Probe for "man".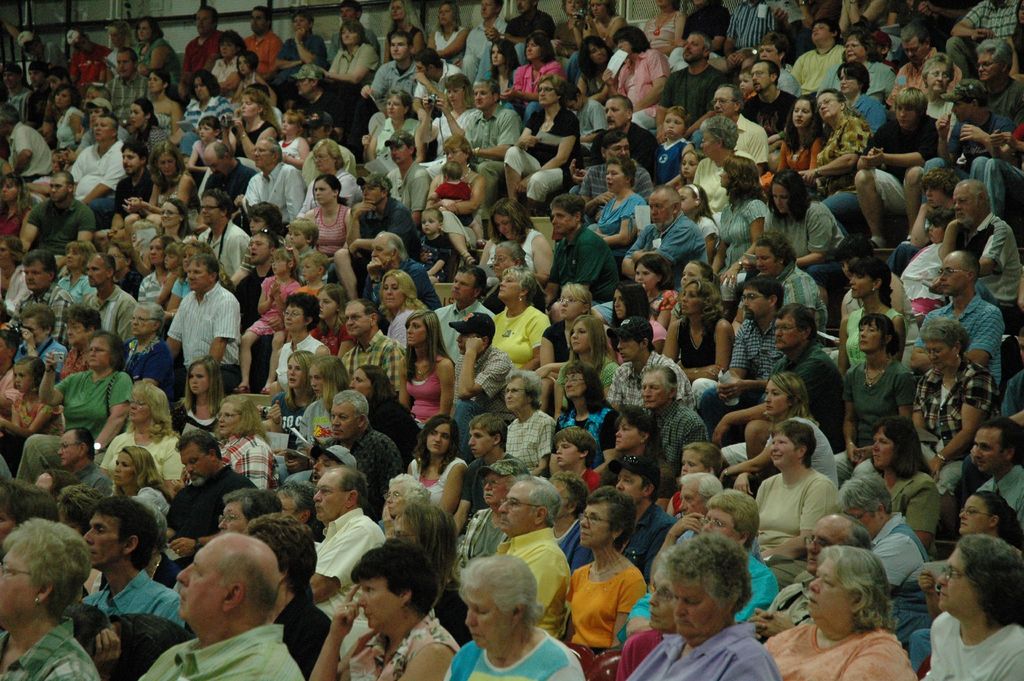
Probe result: 333:177:424:304.
